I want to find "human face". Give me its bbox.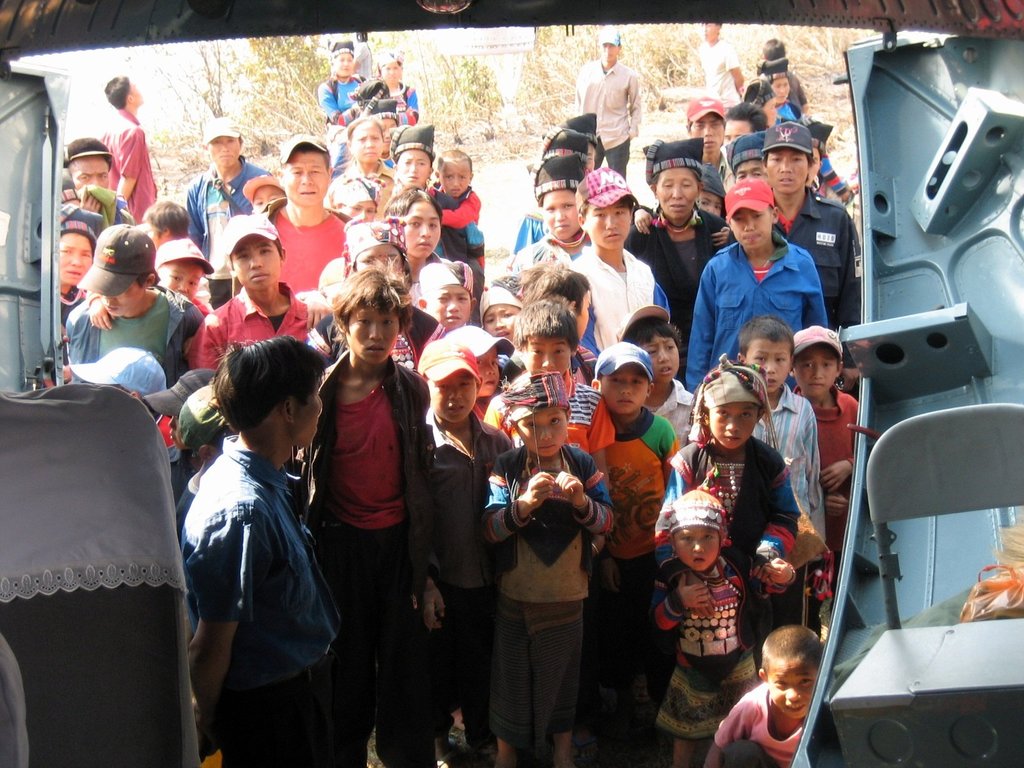
106/284/140/318.
